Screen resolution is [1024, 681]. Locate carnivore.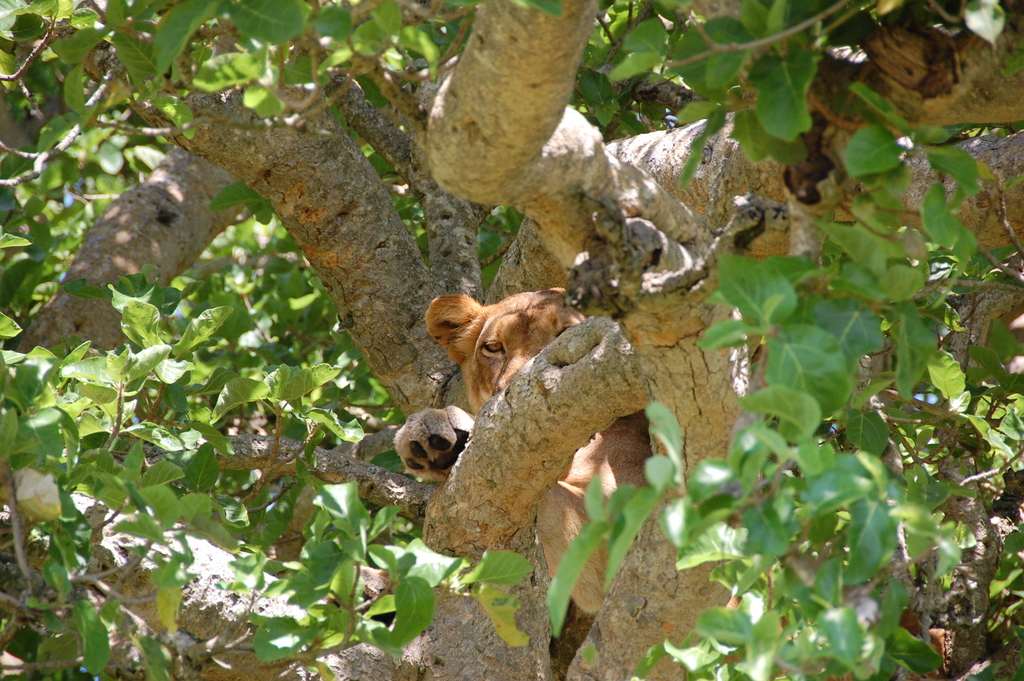
pyautogui.locateOnScreen(388, 285, 653, 616).
